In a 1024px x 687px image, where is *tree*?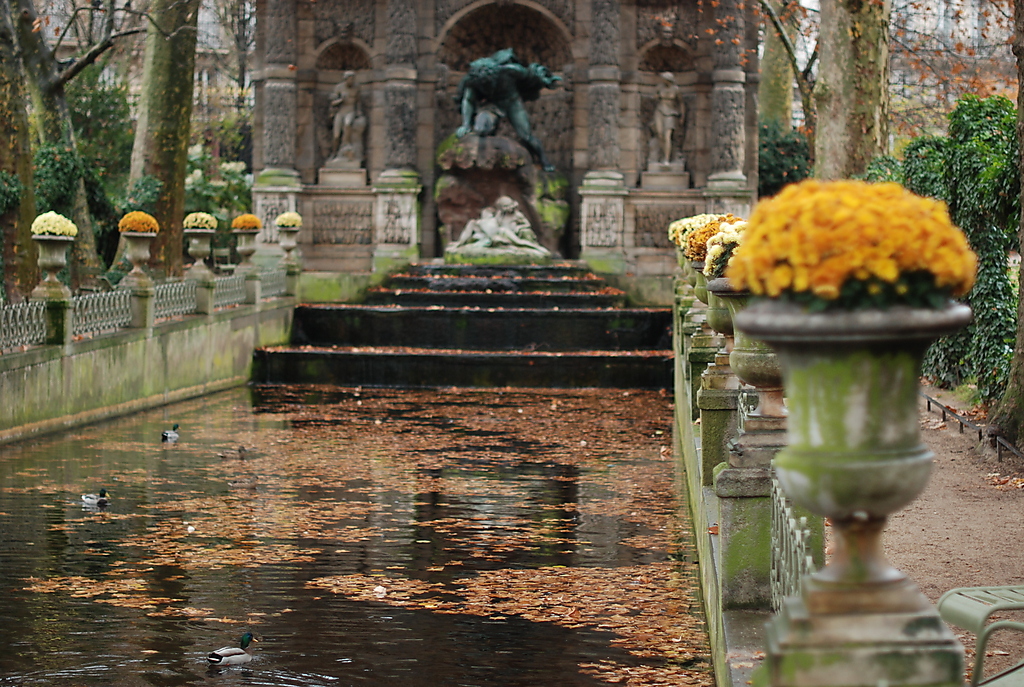
box=[759, 0, 897, 209].
